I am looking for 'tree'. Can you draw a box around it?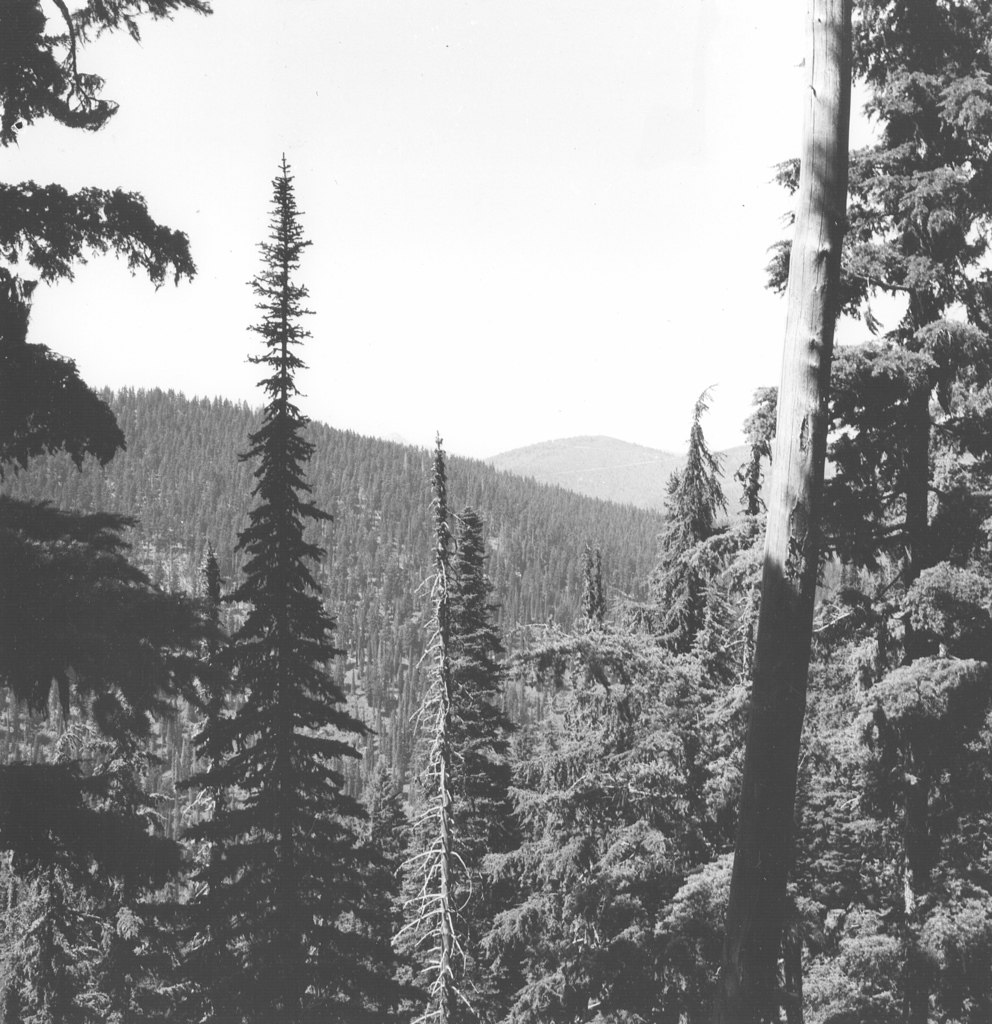
Sure, the bounding box is detection(628, 383, 730, 657).
